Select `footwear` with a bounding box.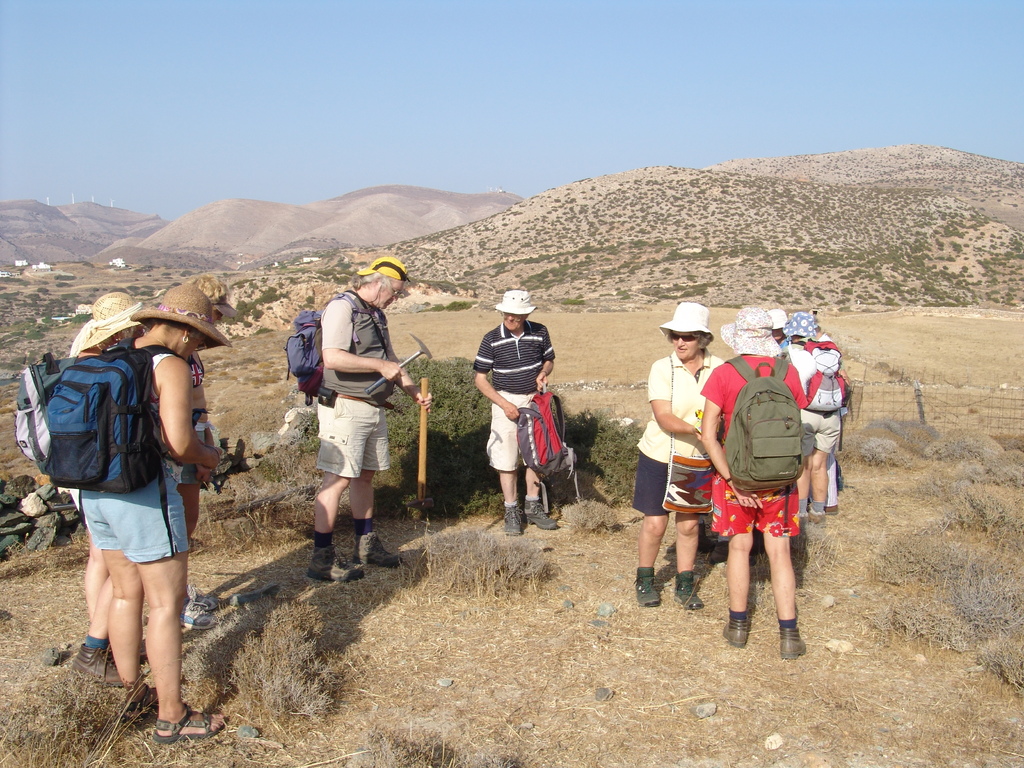
left=780, top=626, right=808, bottom=659.
